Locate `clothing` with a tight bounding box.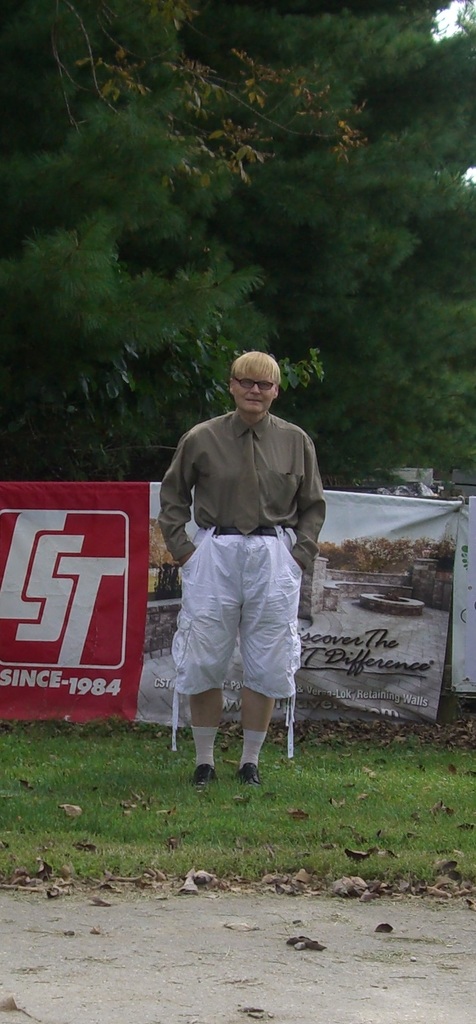
crop(152, 376, 320, 735).
